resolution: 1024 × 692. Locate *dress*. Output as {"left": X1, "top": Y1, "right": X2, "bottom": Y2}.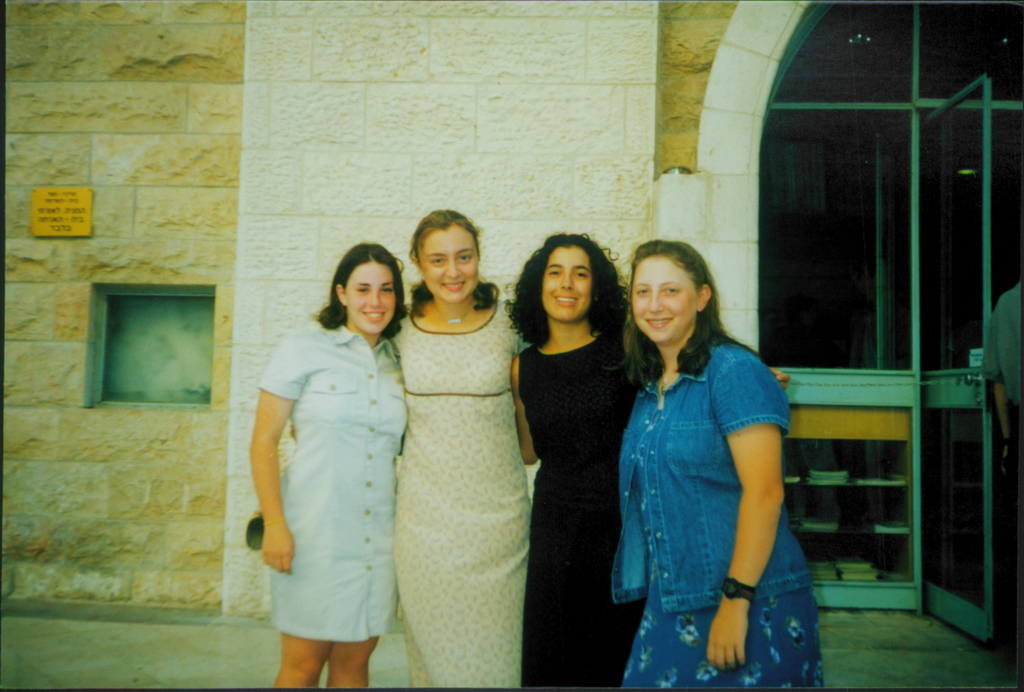
{"left": 518, "top": 322, "right": 652, "bottom": 691}.
